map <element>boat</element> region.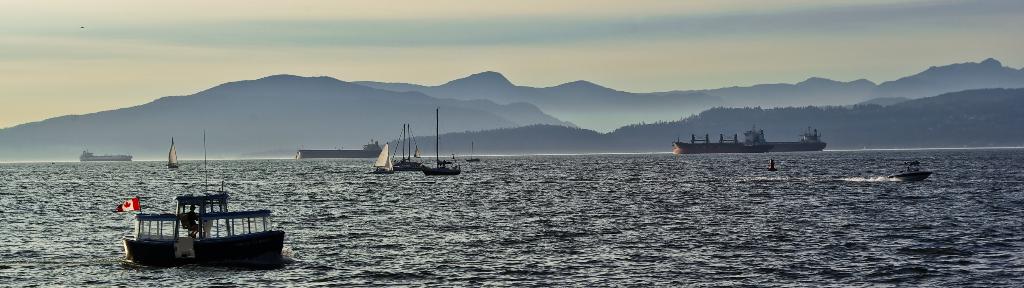
Mapped to <box>893,156,929,183</box>.
